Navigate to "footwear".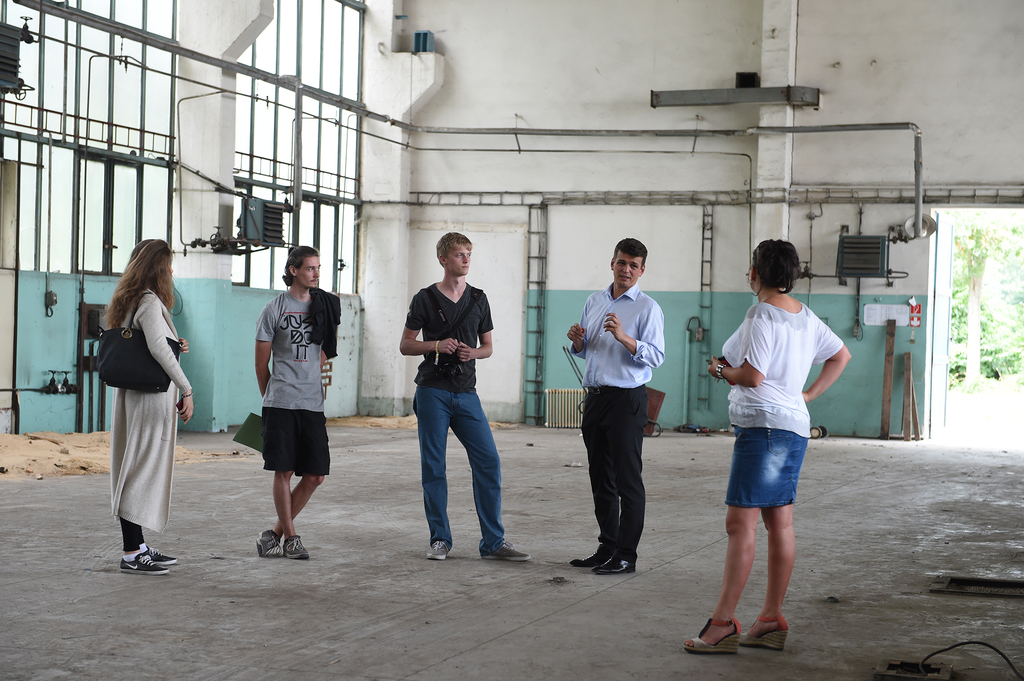
Navigation target: 591:556:637:575.
